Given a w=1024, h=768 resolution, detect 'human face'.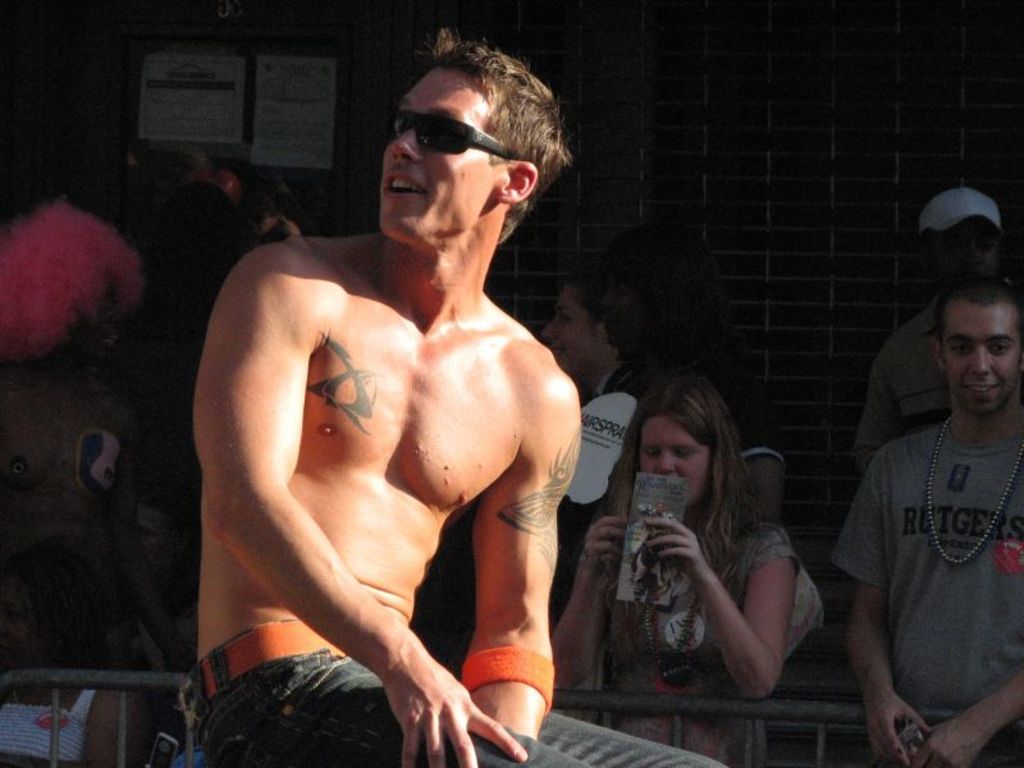
Rect(654, 502, 668, 513).
